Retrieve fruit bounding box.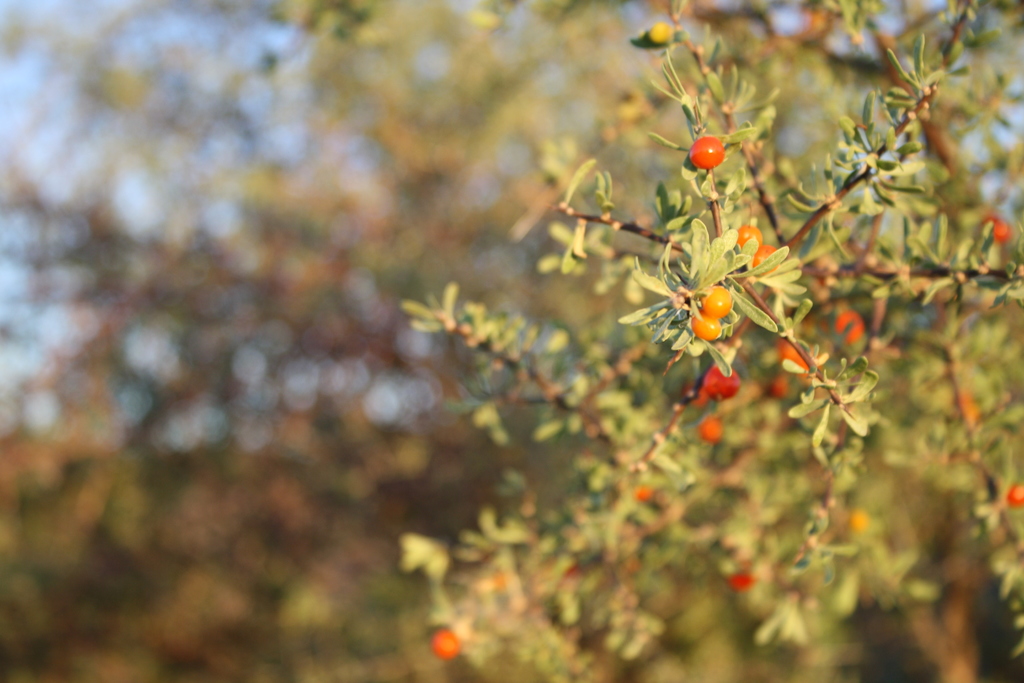
Bounding box: pyautogui.locateOnScreen(428, 630, 463, 664).
